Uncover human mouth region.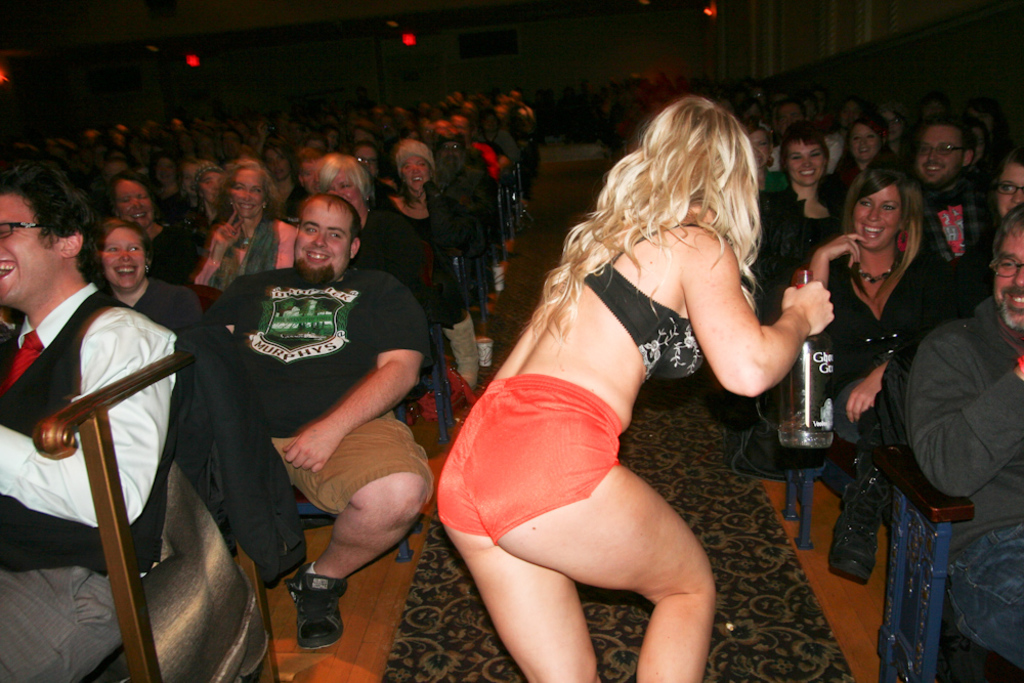
Uncovered: [118, 263, 139, 275].
